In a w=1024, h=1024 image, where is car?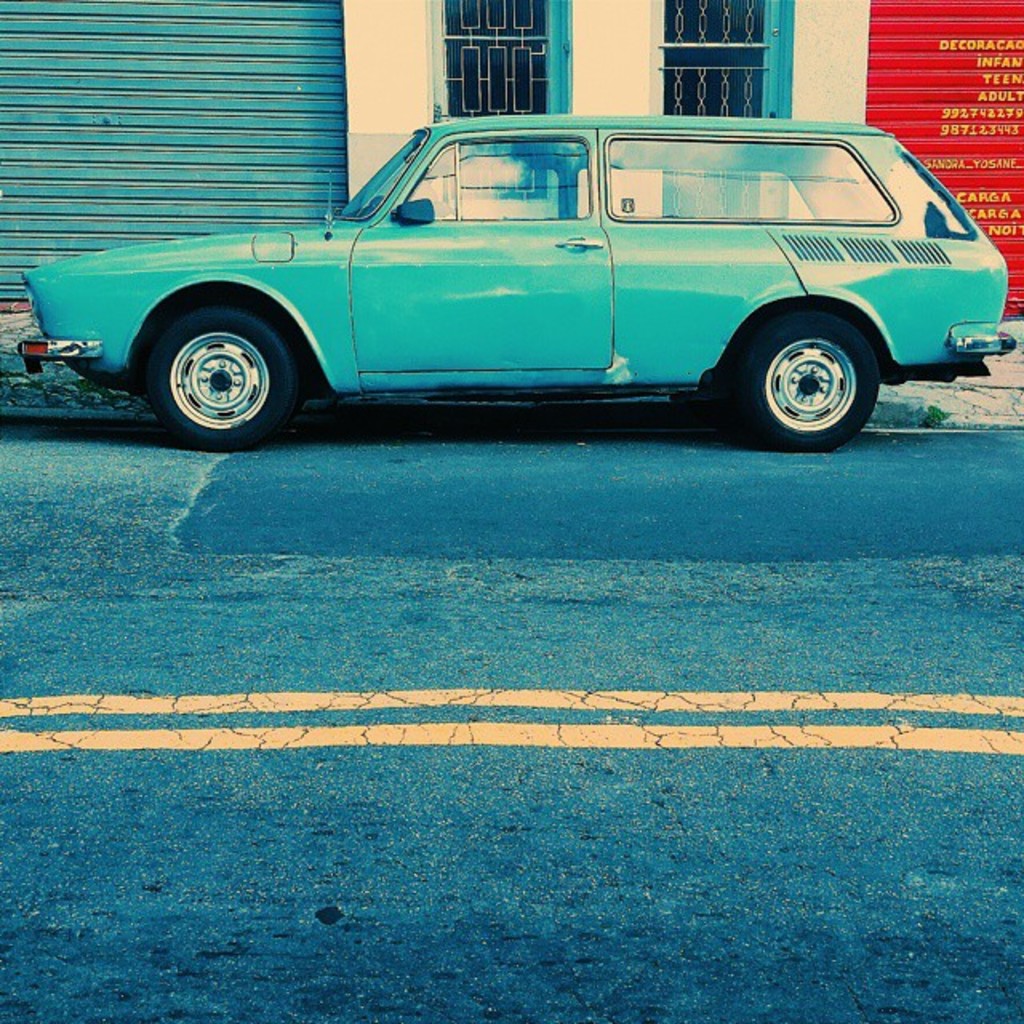
13 114 1019 451.
